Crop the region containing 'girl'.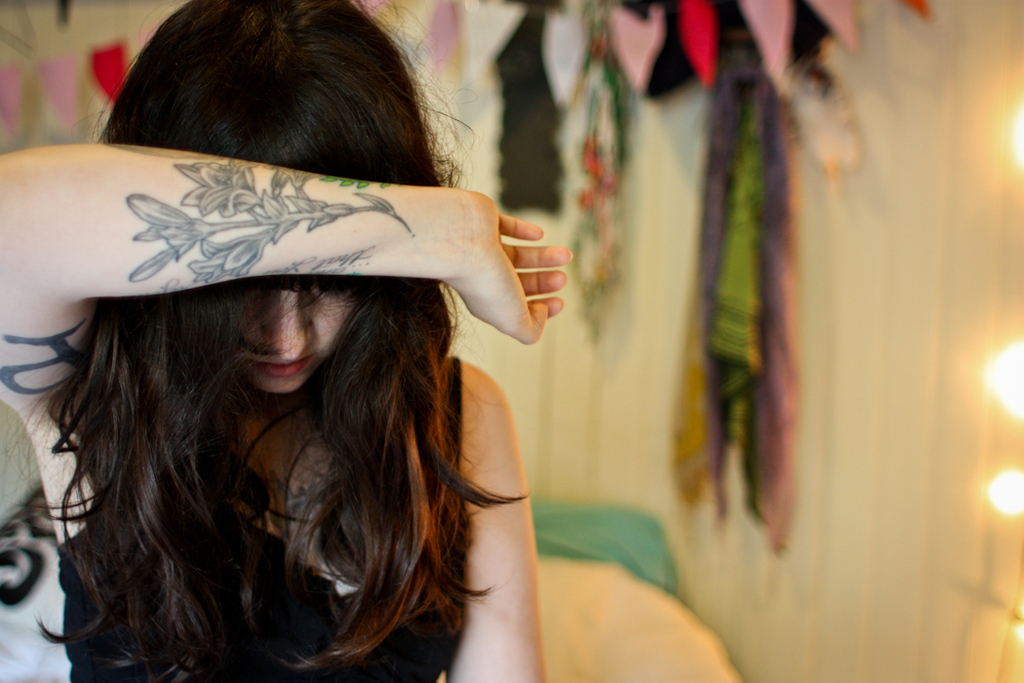
Crop region: bbox=[0, 0, 575, 682].
